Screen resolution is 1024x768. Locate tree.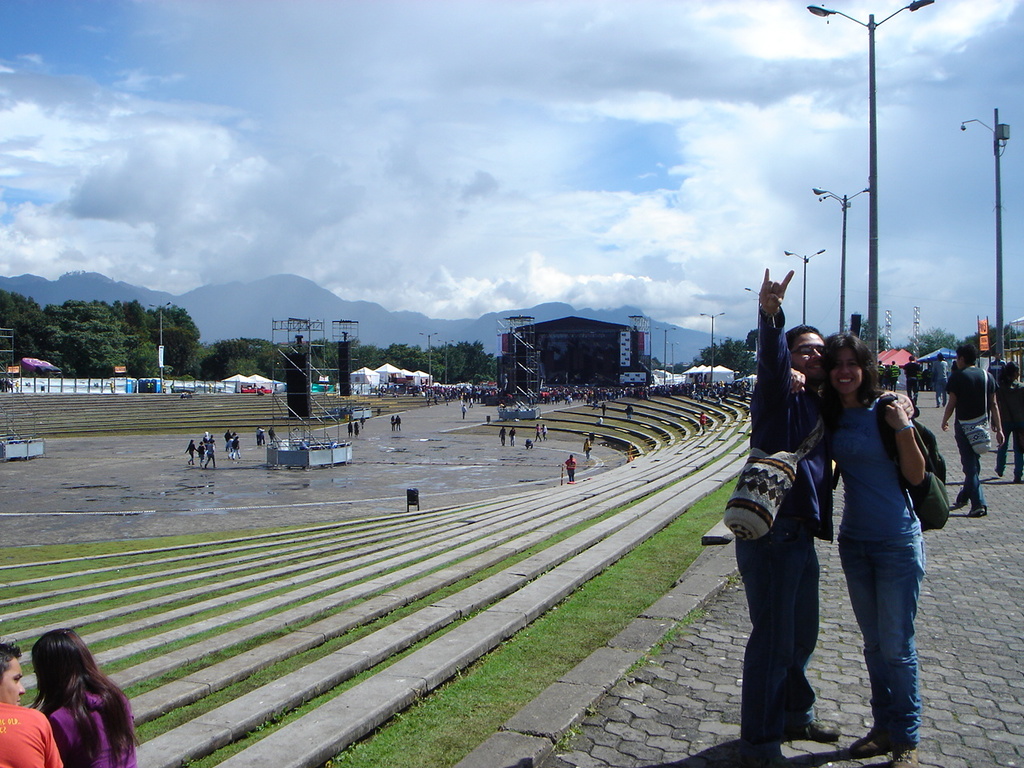
region(0, 293, 201, 375).
